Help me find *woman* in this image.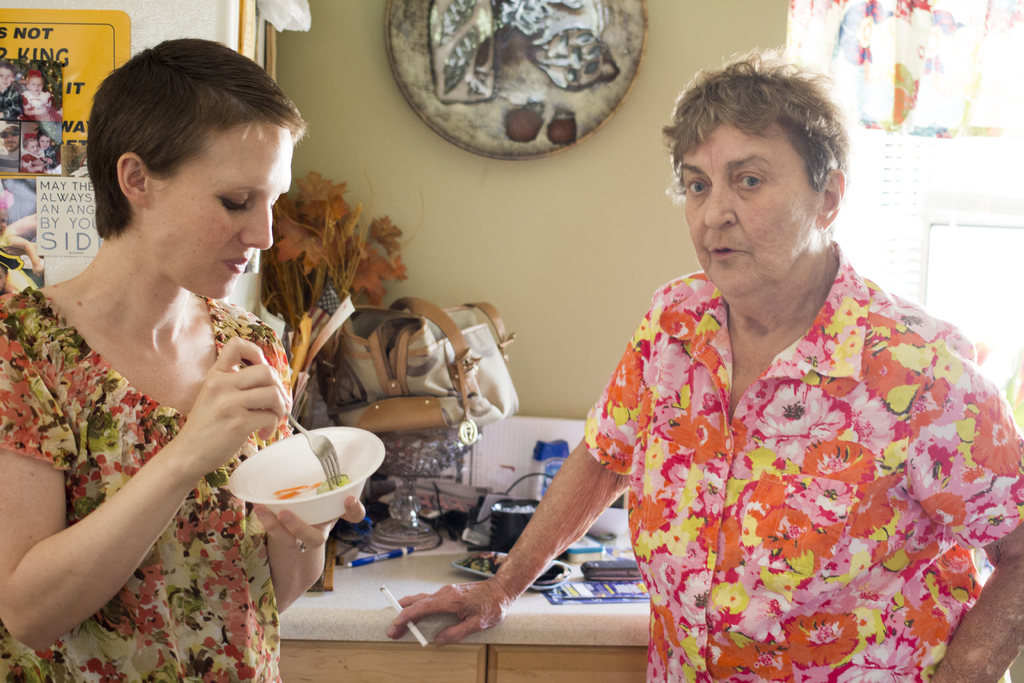
Found it: Rect(447, 119, 981, 658).
